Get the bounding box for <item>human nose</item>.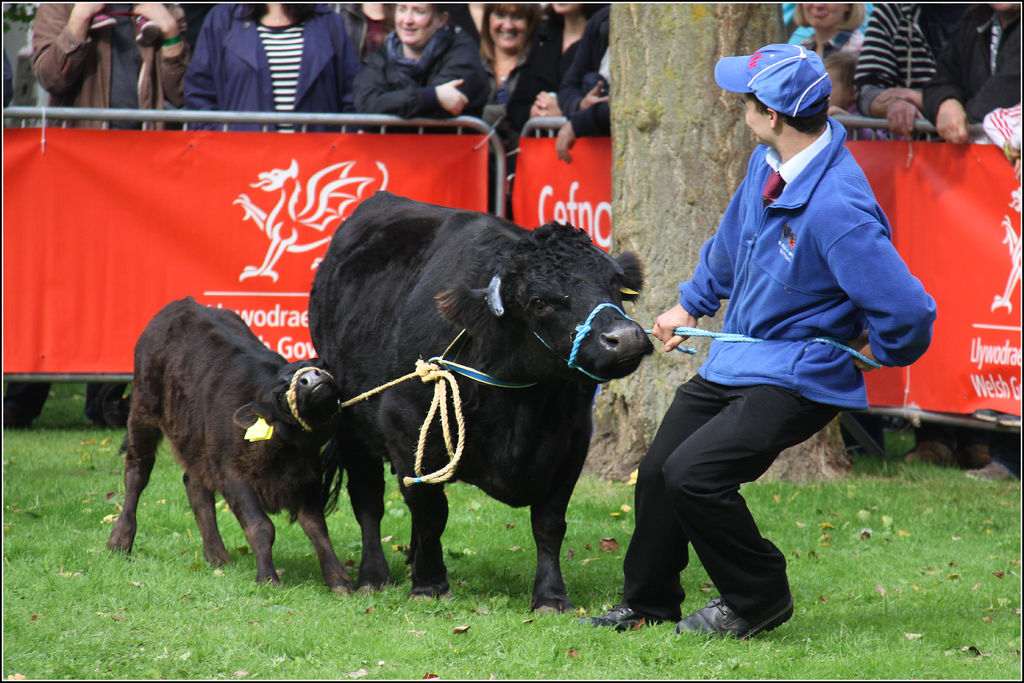
<region>497, 15, 514, 29</region>.
